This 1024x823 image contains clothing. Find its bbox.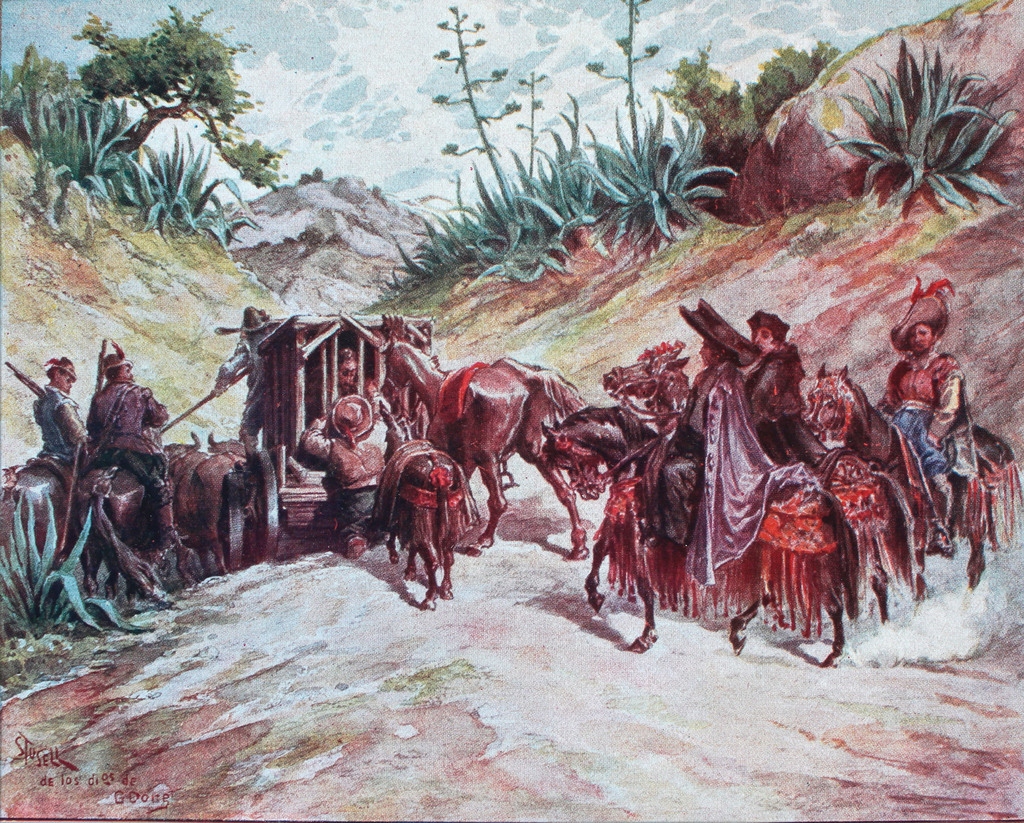
[left=324, top=365, right=406, bottom=436].
